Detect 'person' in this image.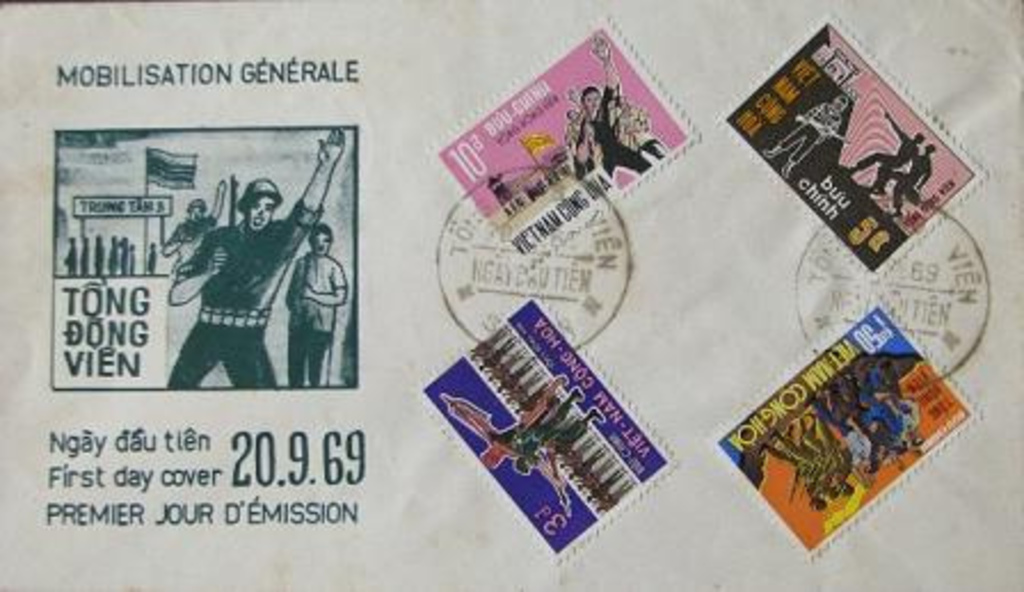
Detection: detection(119, 238, 126, 272).
